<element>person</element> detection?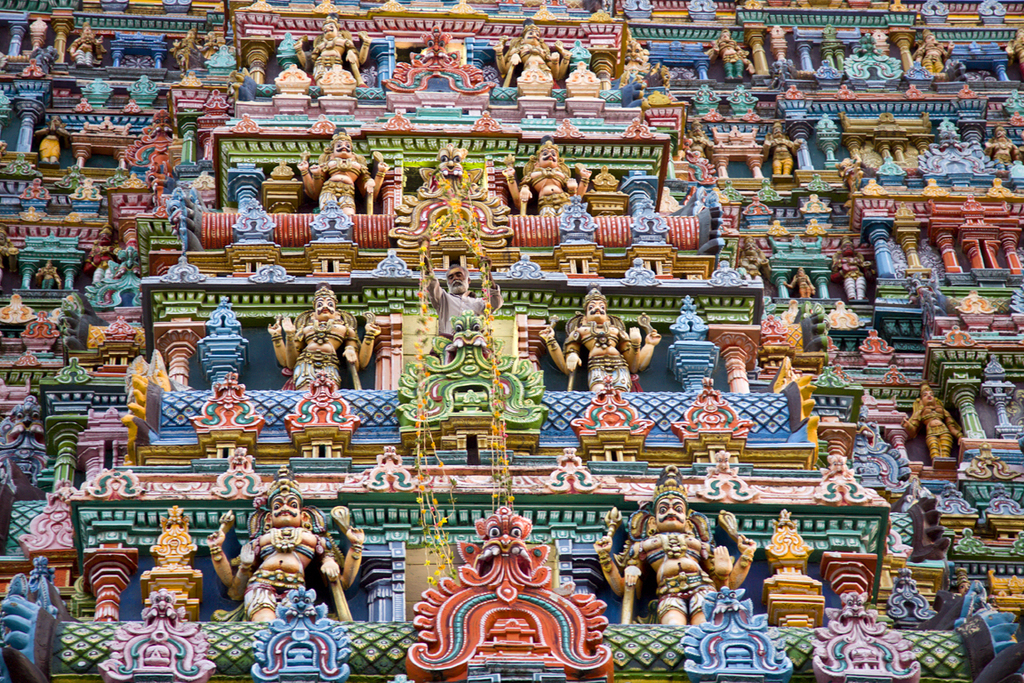
BBox(420, 261, 505, 342)
